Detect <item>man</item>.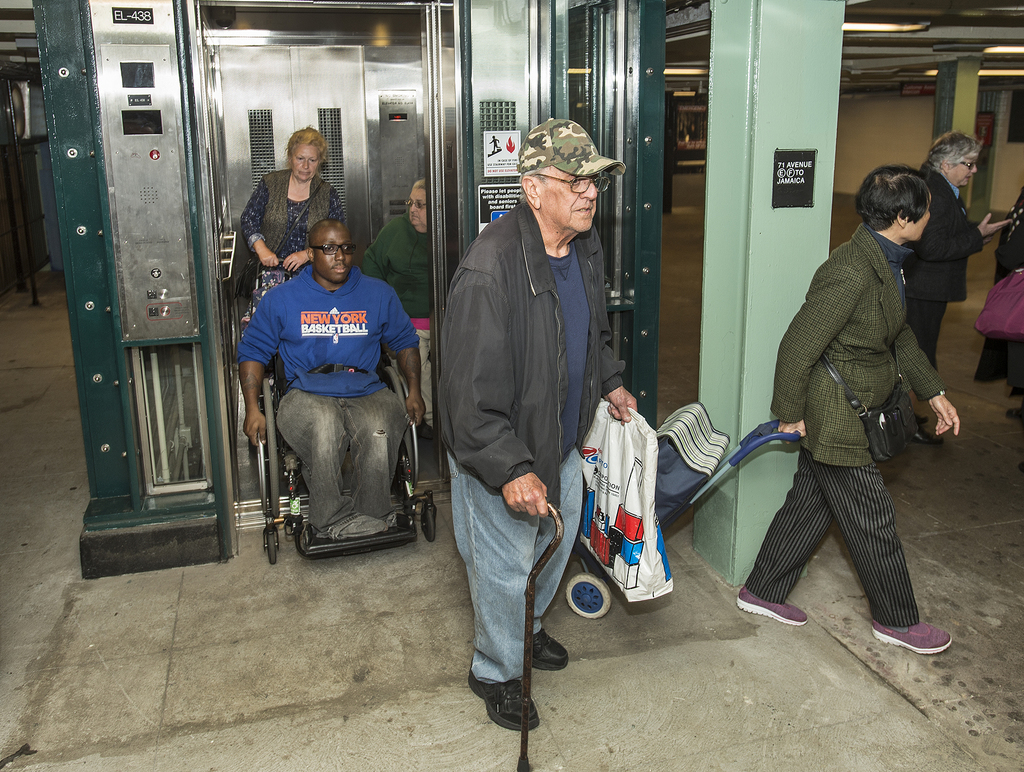
Detected at BBox(737, 179, 978, 624).
